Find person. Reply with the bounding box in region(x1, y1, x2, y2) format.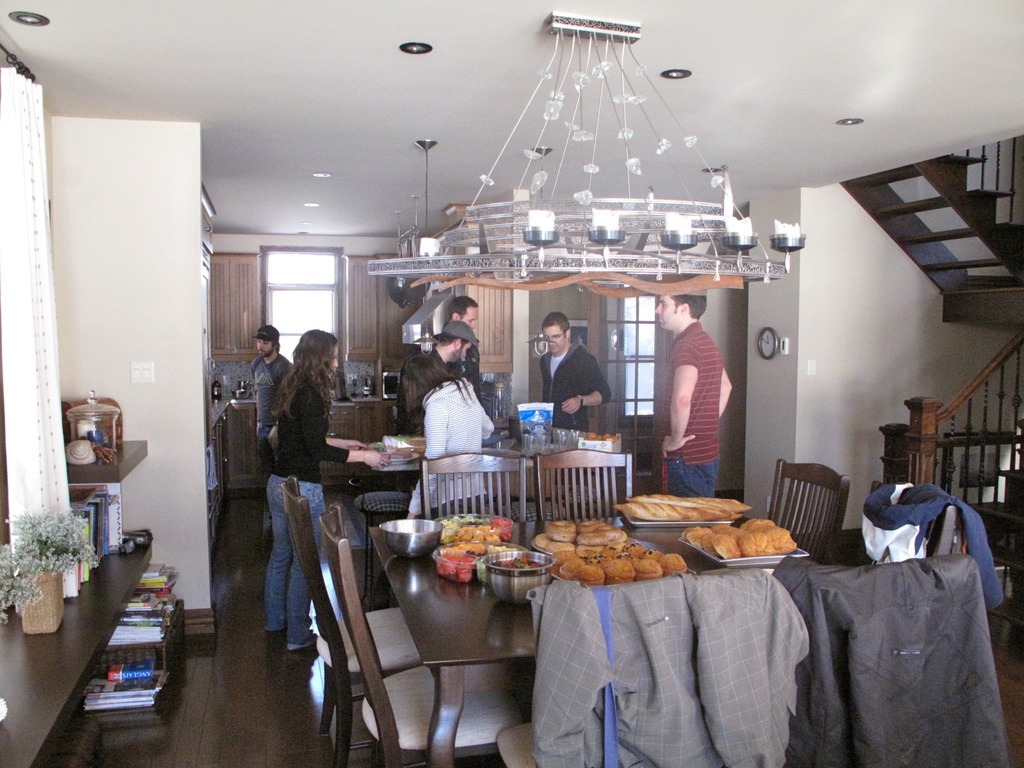
region(257, 327, 390, 653).
